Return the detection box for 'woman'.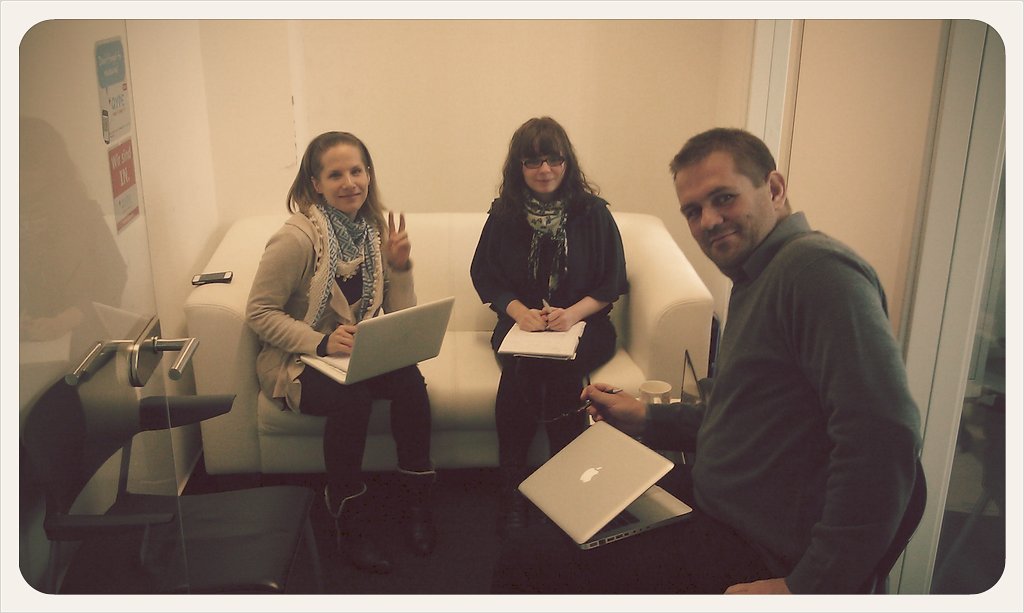
Rect(240, 122, 445, 575).
